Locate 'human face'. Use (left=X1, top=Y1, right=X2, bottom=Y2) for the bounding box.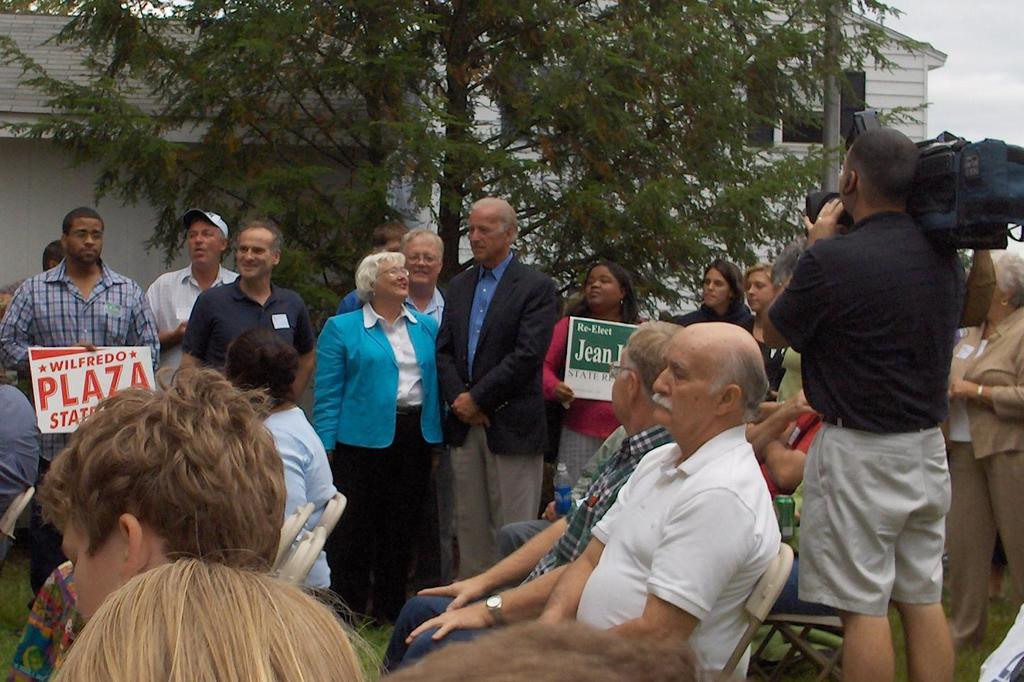
(left=468, top=199, right=507, bottom=258).
